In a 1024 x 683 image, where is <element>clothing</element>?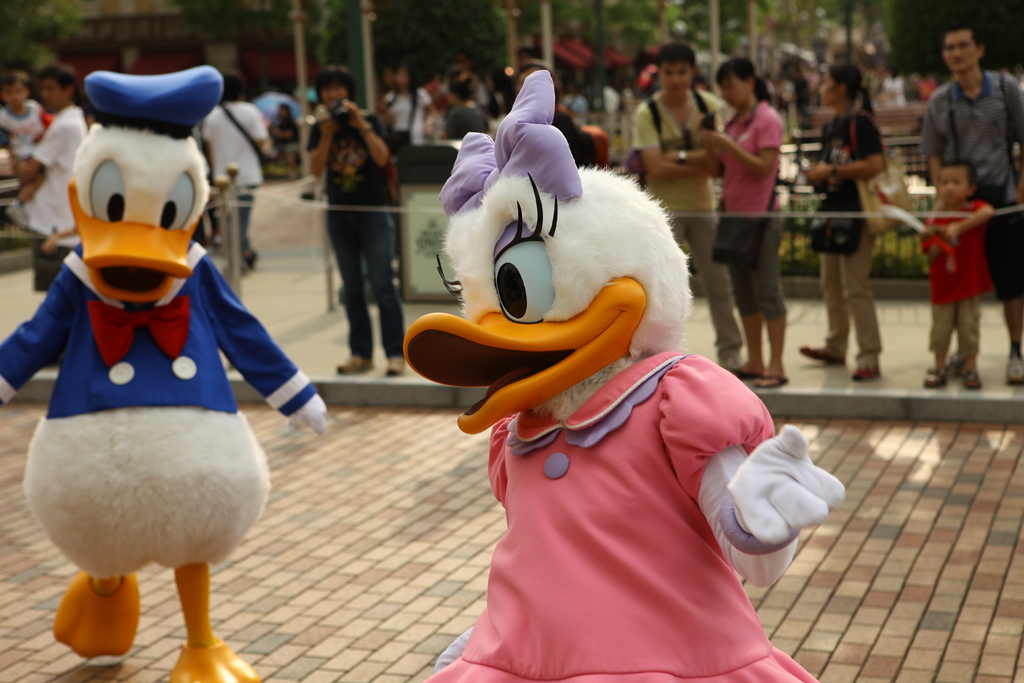
box=[823, 110, 886, 370].
